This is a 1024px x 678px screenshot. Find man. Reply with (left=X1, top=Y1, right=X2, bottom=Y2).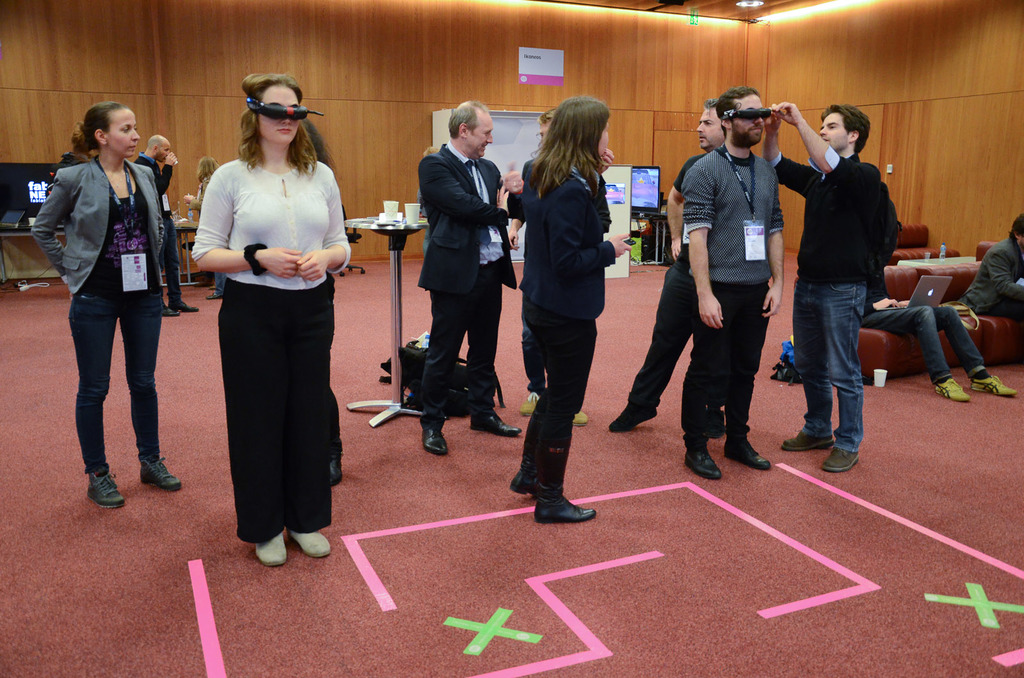
(left=606, top=99, right=728, bottom=443).
